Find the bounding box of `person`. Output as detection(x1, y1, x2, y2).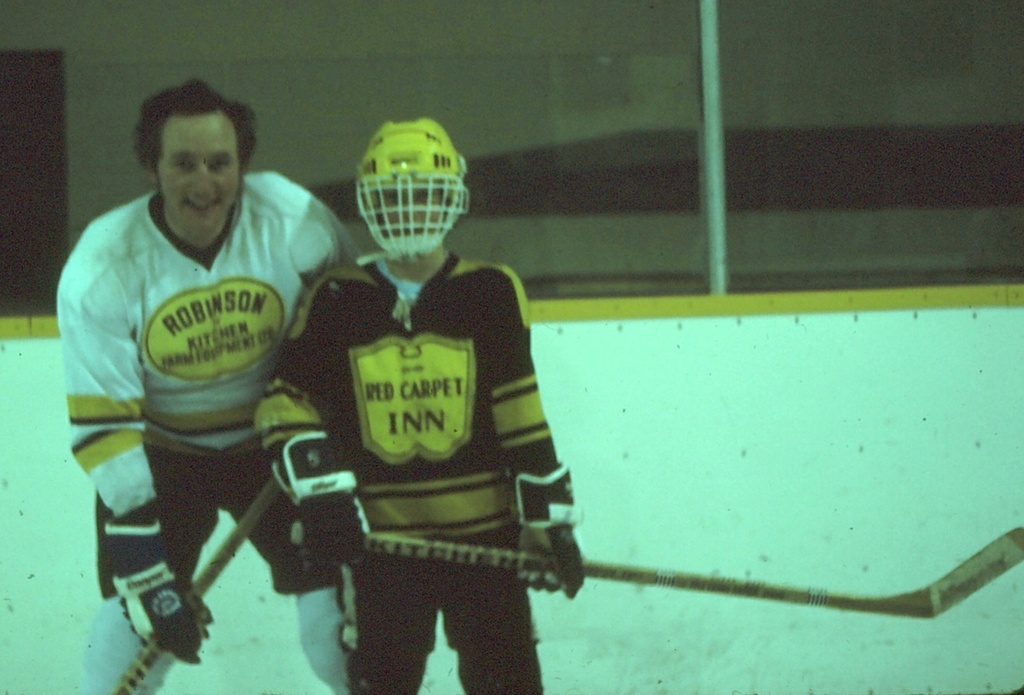
detection(59, 78, 364, 693).
